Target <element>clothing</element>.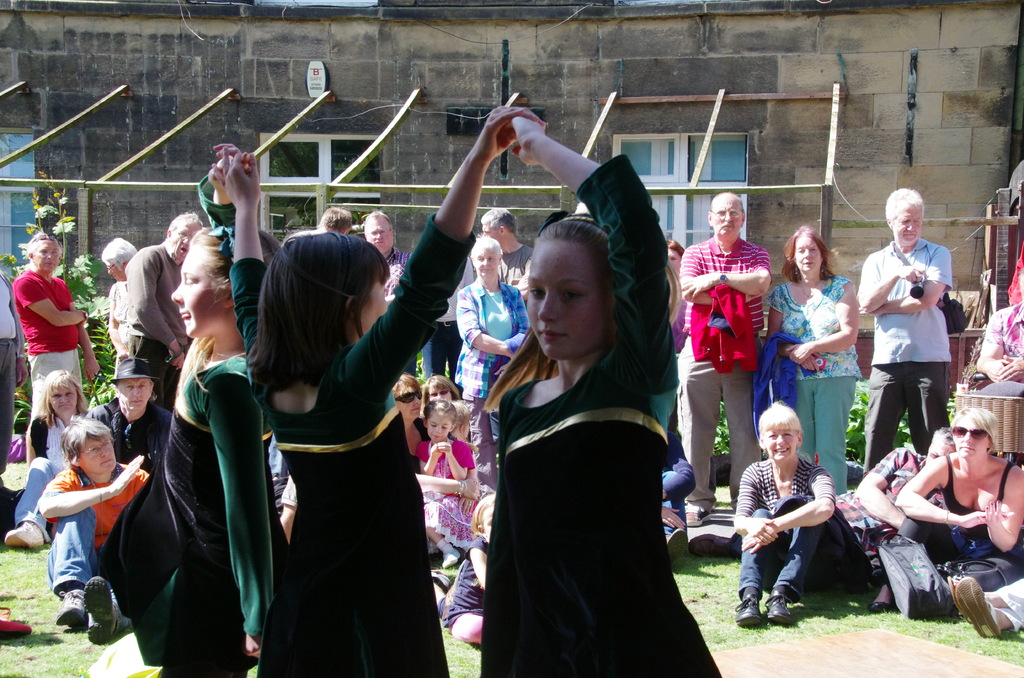
Target region: (x1=97, y1=266, x2=129, y2=377).
